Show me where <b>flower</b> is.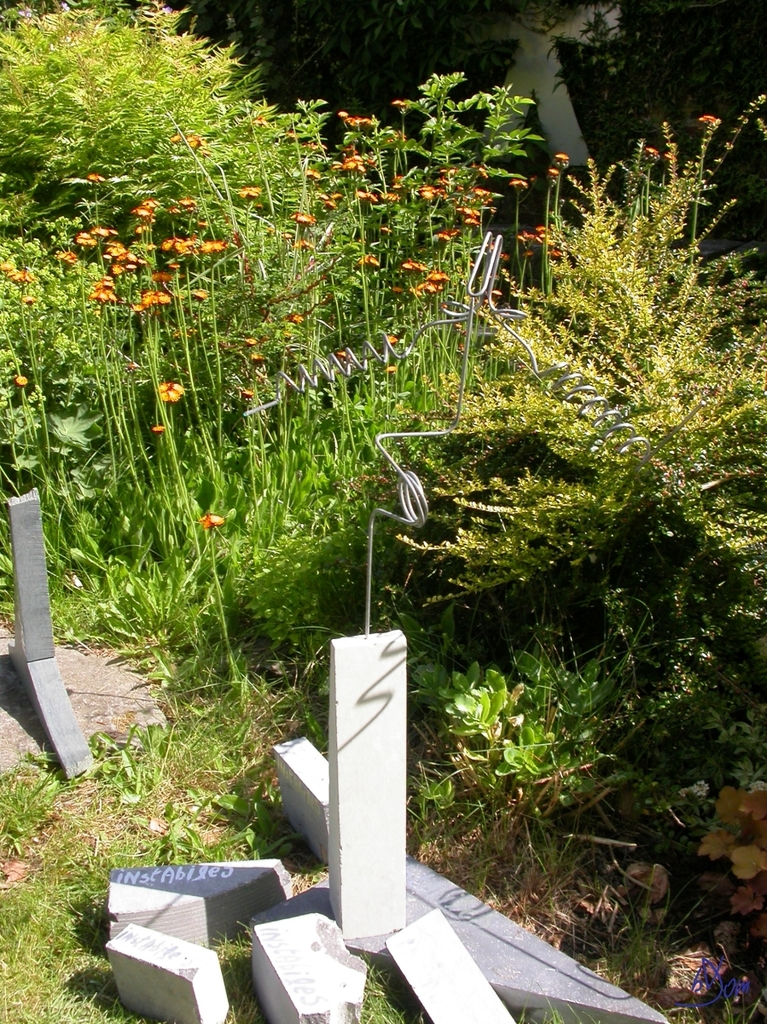
<b>flower</b> is at Rect(642, 145, 657, 157).
